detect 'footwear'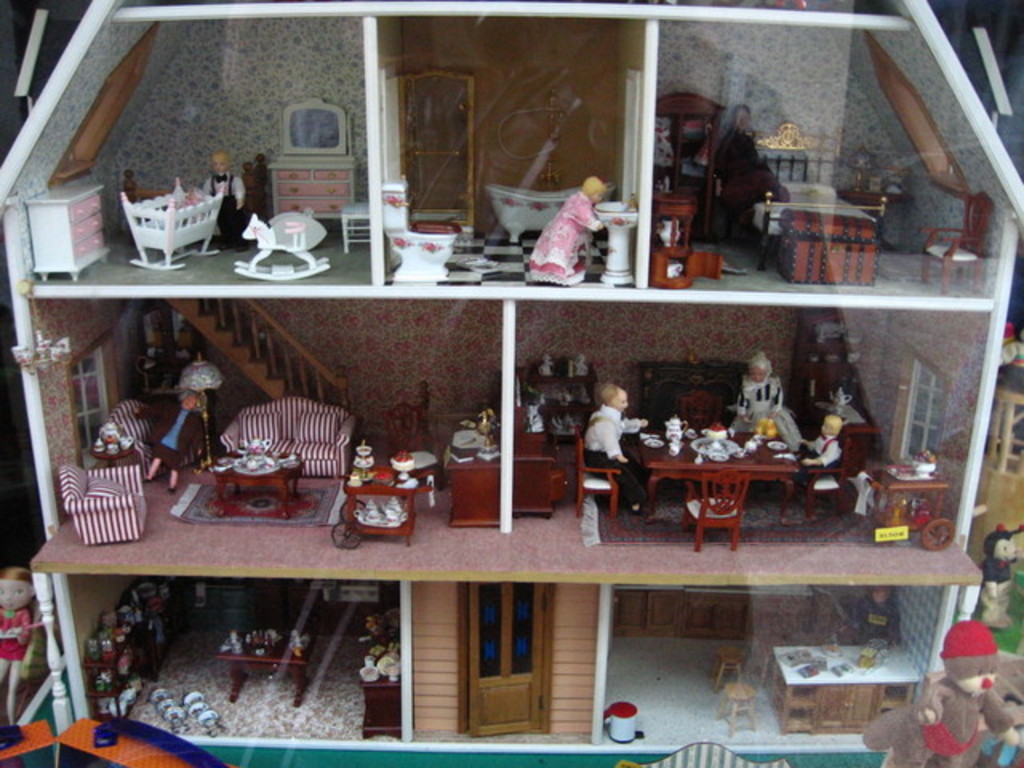
pyautogui.locateOnScreen(170, 485, 173, 493)
